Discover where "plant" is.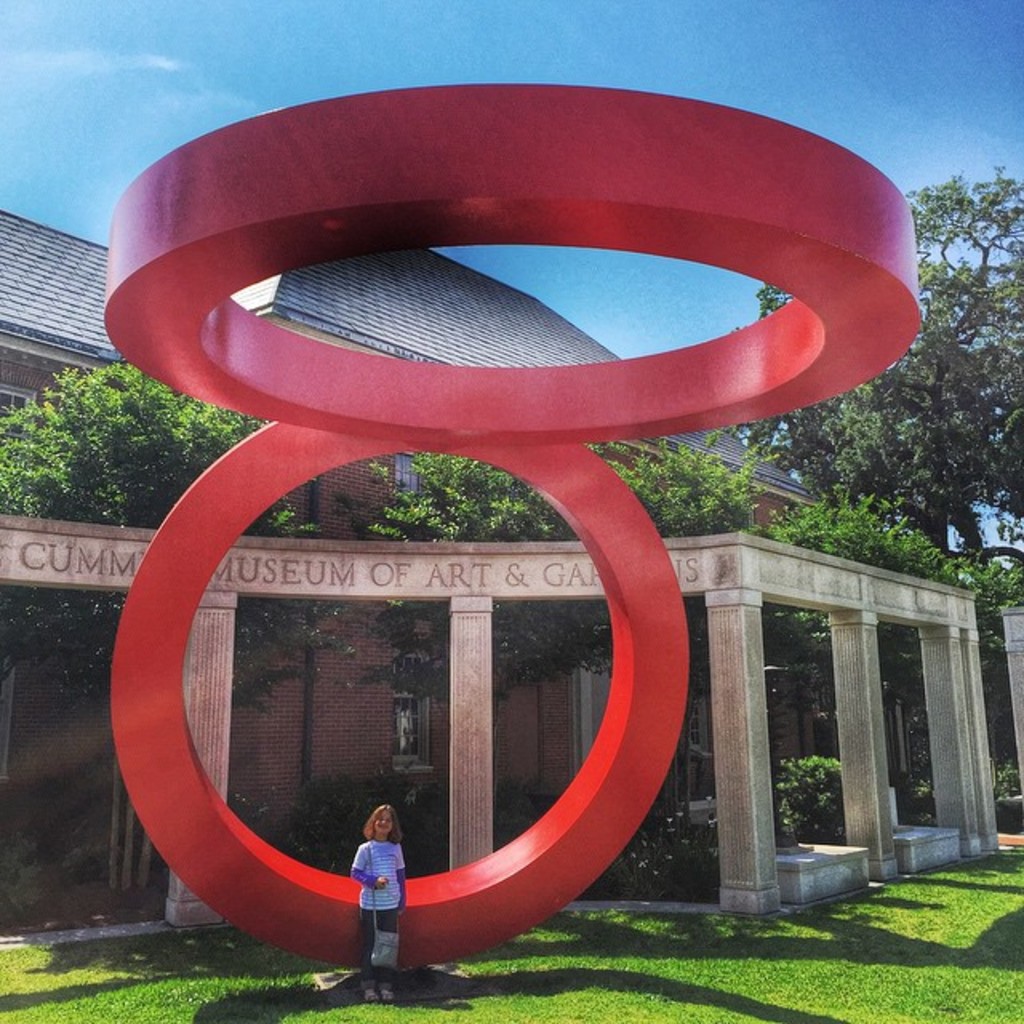
Discovered at Rect(771, 744, 854, 853).
